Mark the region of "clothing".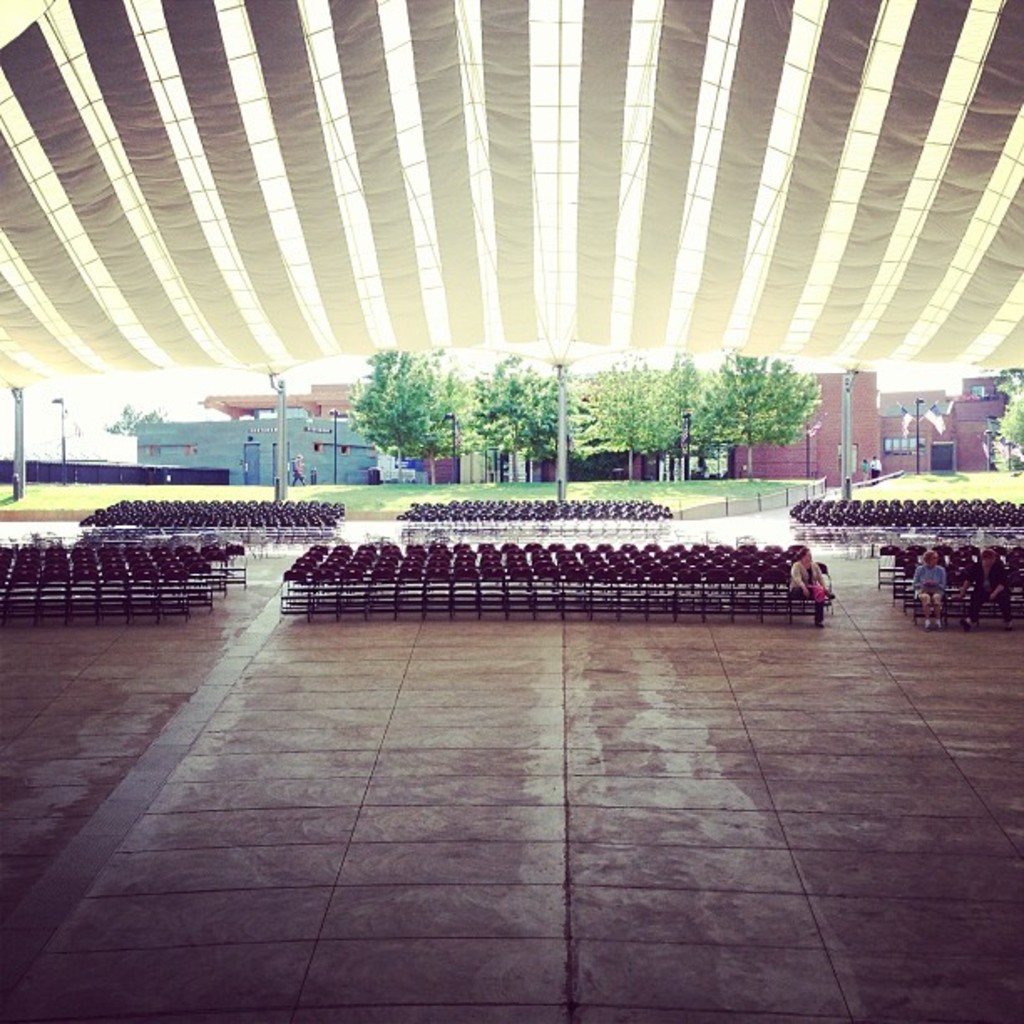
Region: <region>965, 566, 1017, 617</region>.
